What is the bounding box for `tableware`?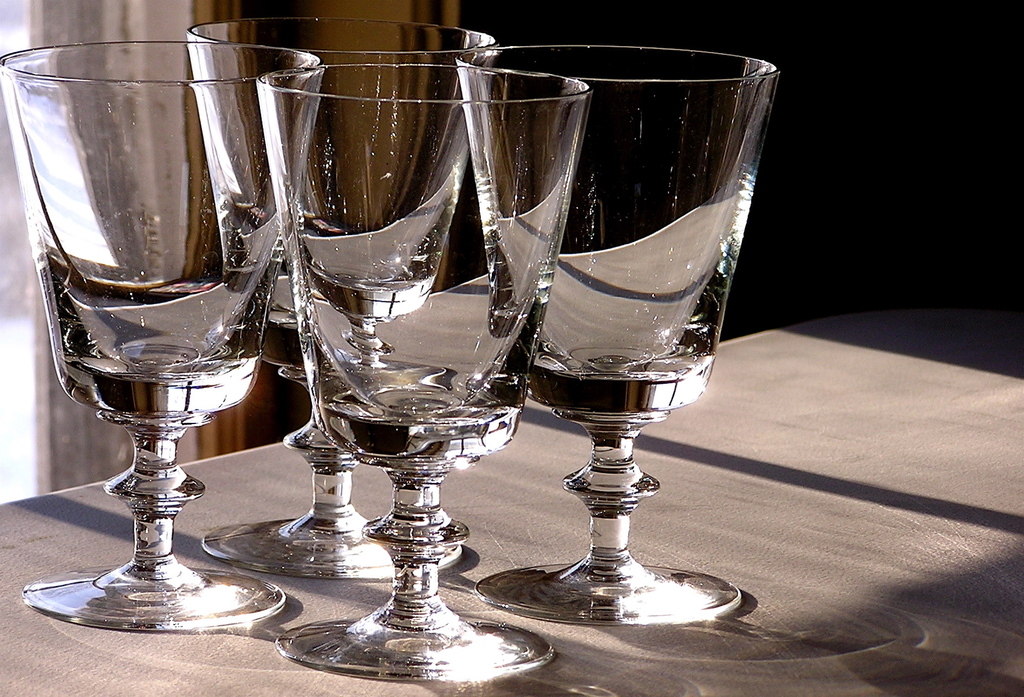
185/12/498/604.
